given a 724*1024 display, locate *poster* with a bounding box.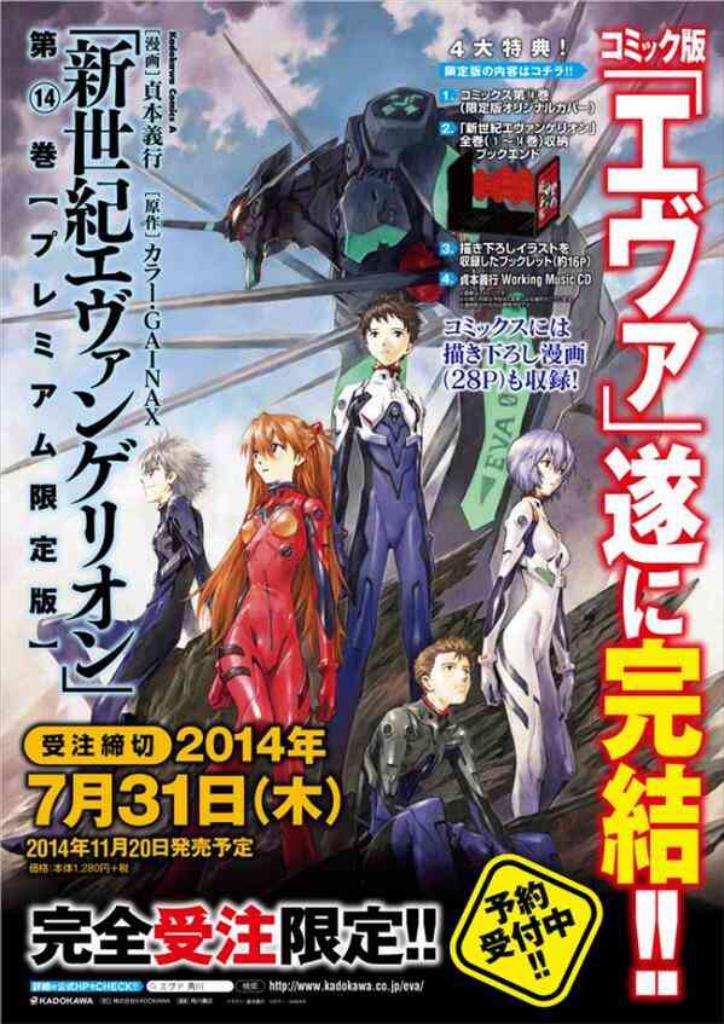
Located: <box>0,0,723,1023</box>.
